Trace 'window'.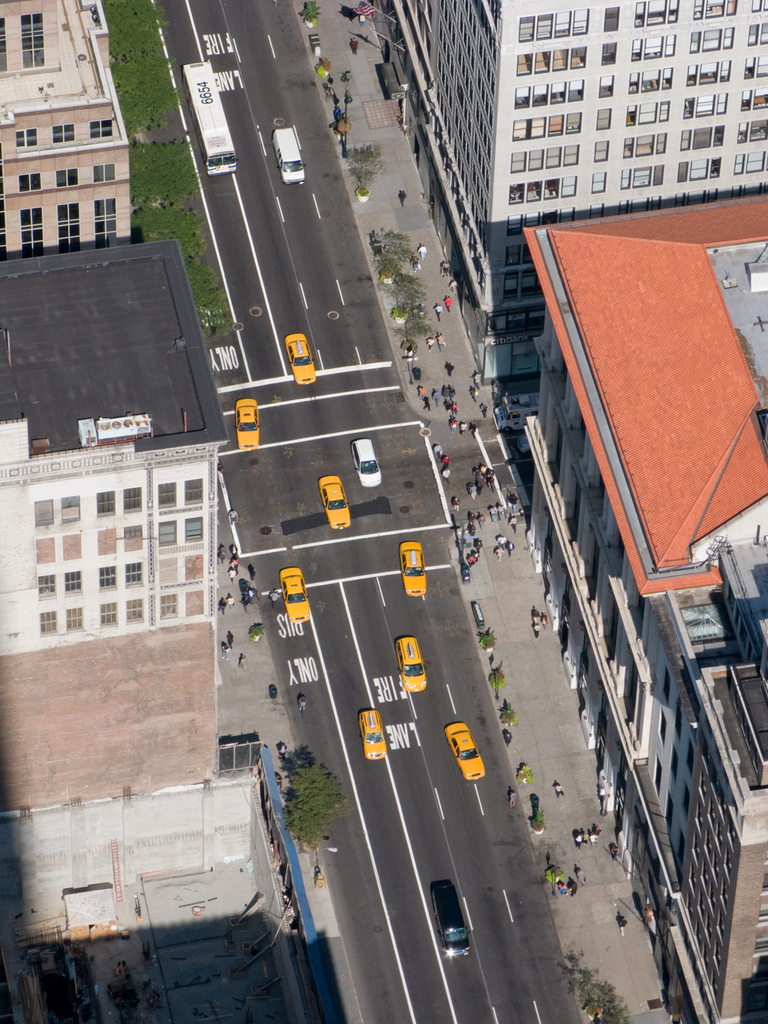
Traced to x1=717 y1=97 x2=726 y2=113.
